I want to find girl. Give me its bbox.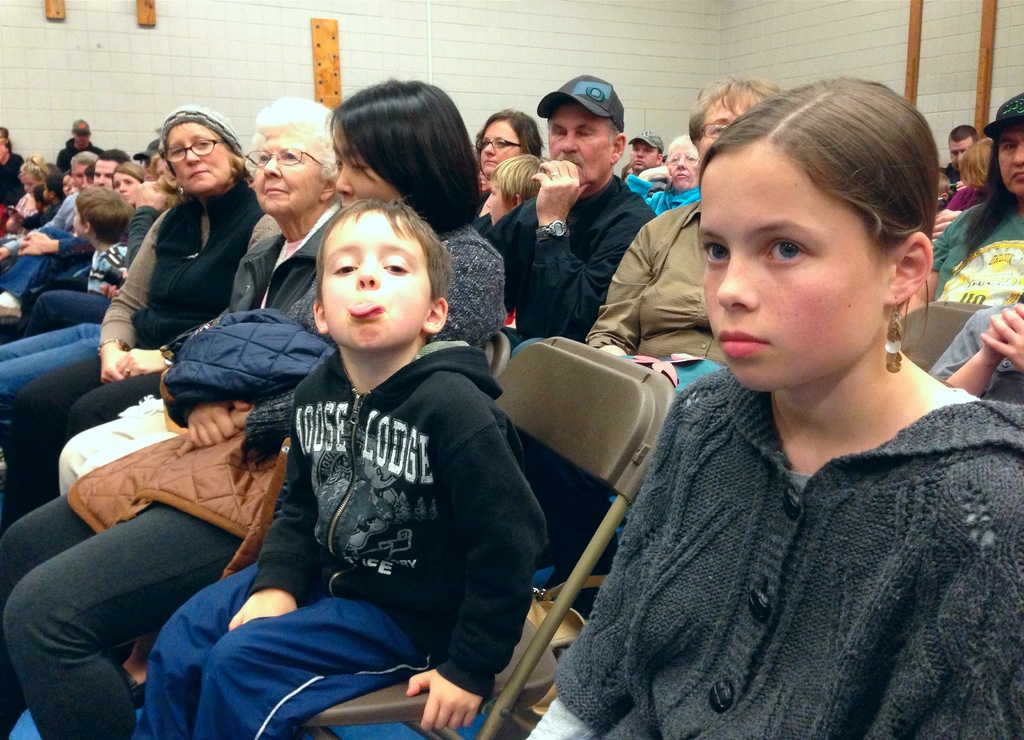
Rect(525, 71, 1023, 739).
